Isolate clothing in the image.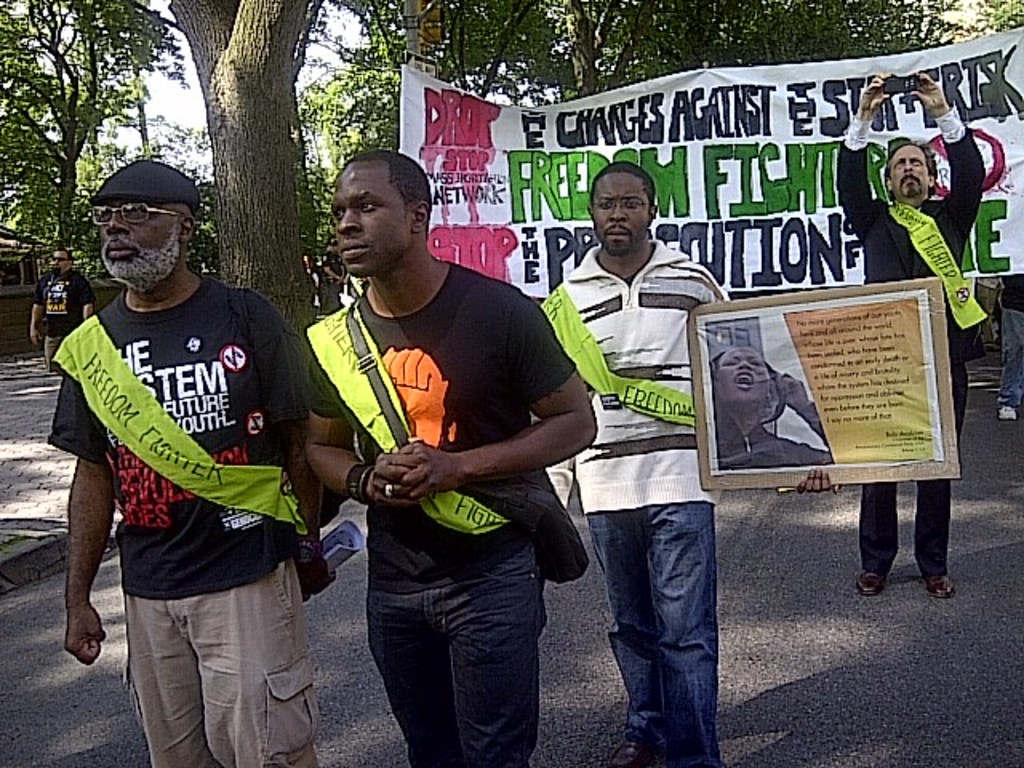
Isolated region: 720,410,832,469.
